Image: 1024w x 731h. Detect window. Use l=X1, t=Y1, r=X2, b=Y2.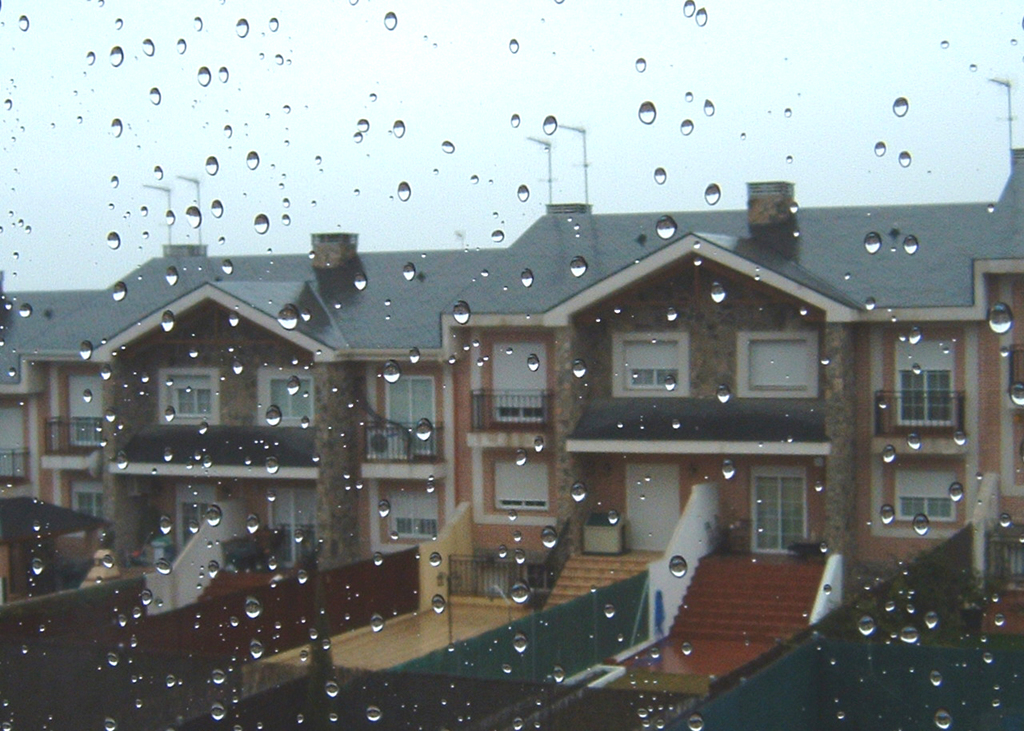
l=493, t=460, r=547, b=513.
